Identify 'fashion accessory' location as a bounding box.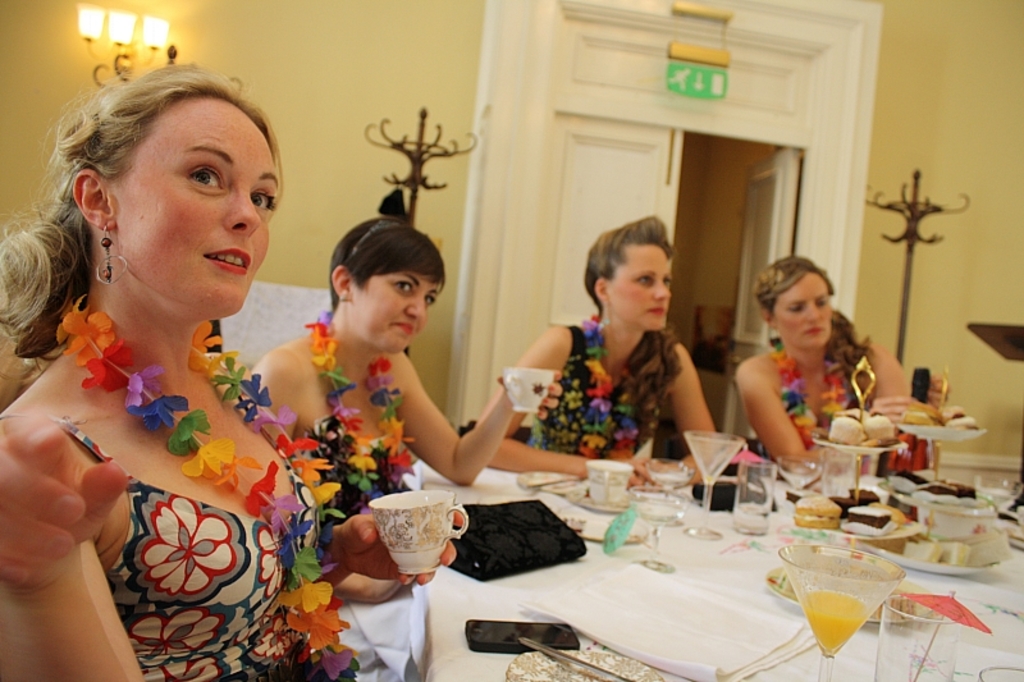
detection(442, 494, 590, 582).
